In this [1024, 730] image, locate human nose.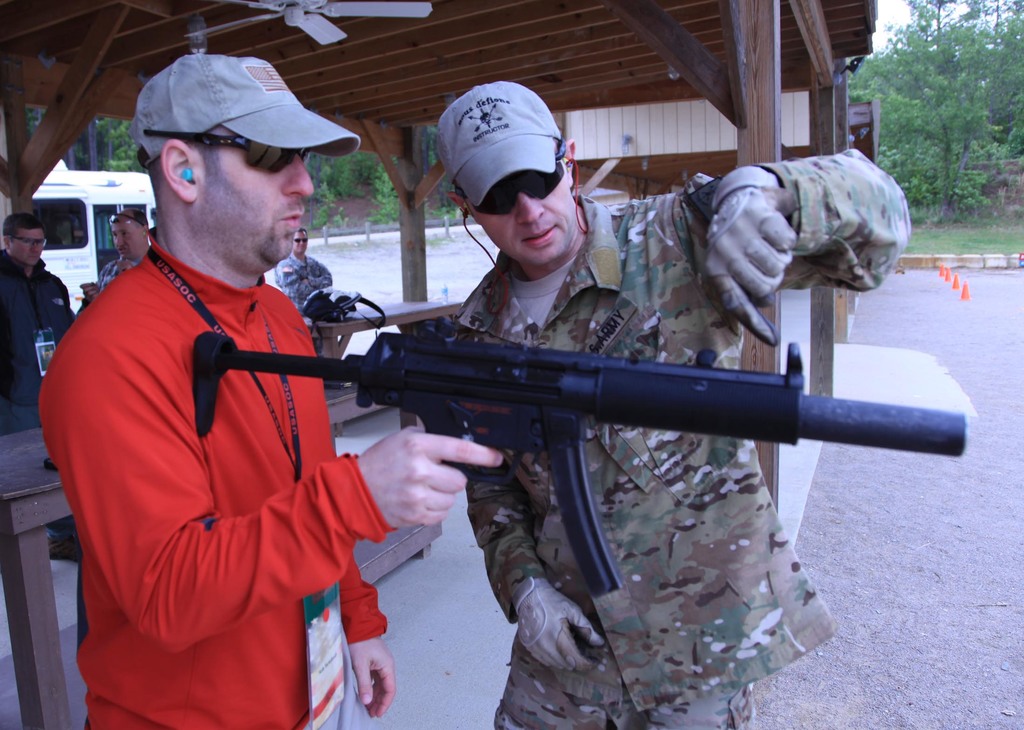
Bounding box: left=513, top=186, right=547, bottom=225.
